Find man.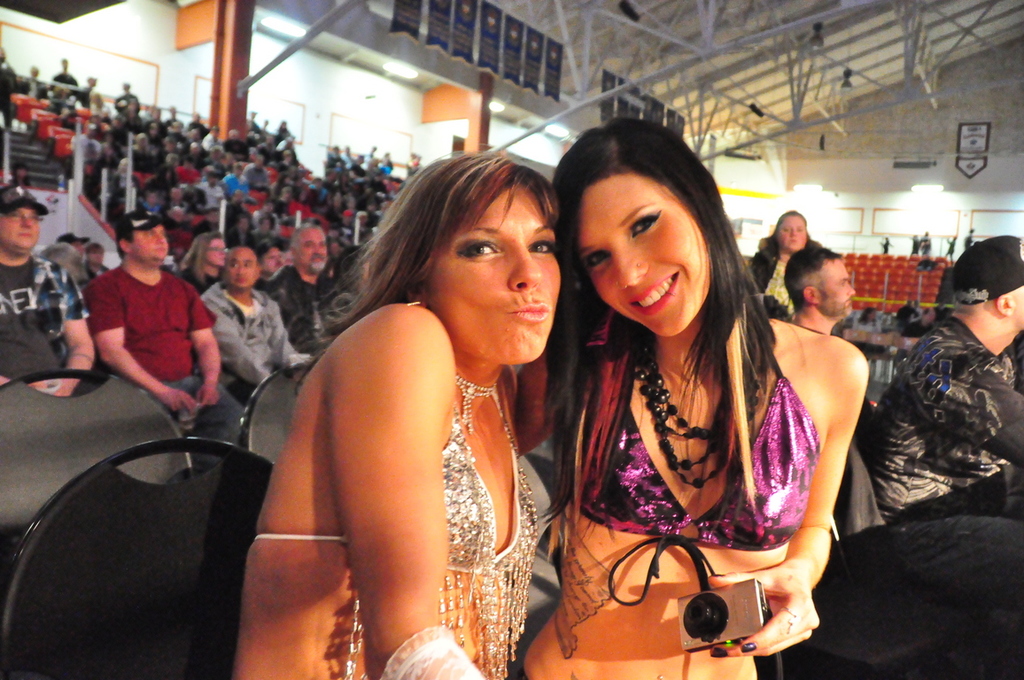
box=[135, 119, 160, 155].
